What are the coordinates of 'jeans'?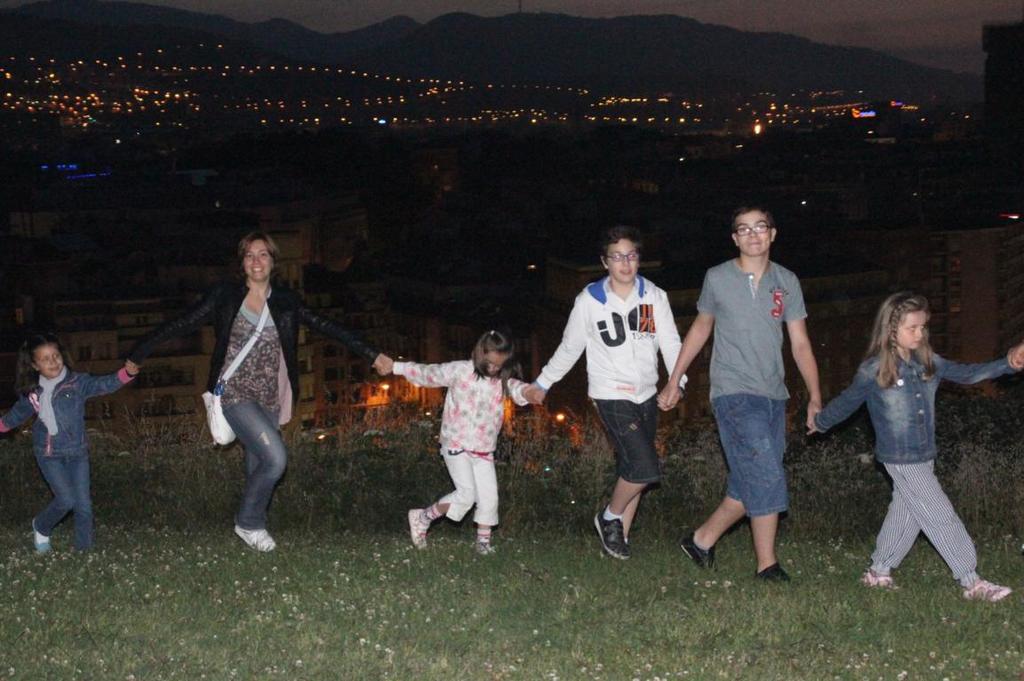
crop(863, 466, 983, 579).
